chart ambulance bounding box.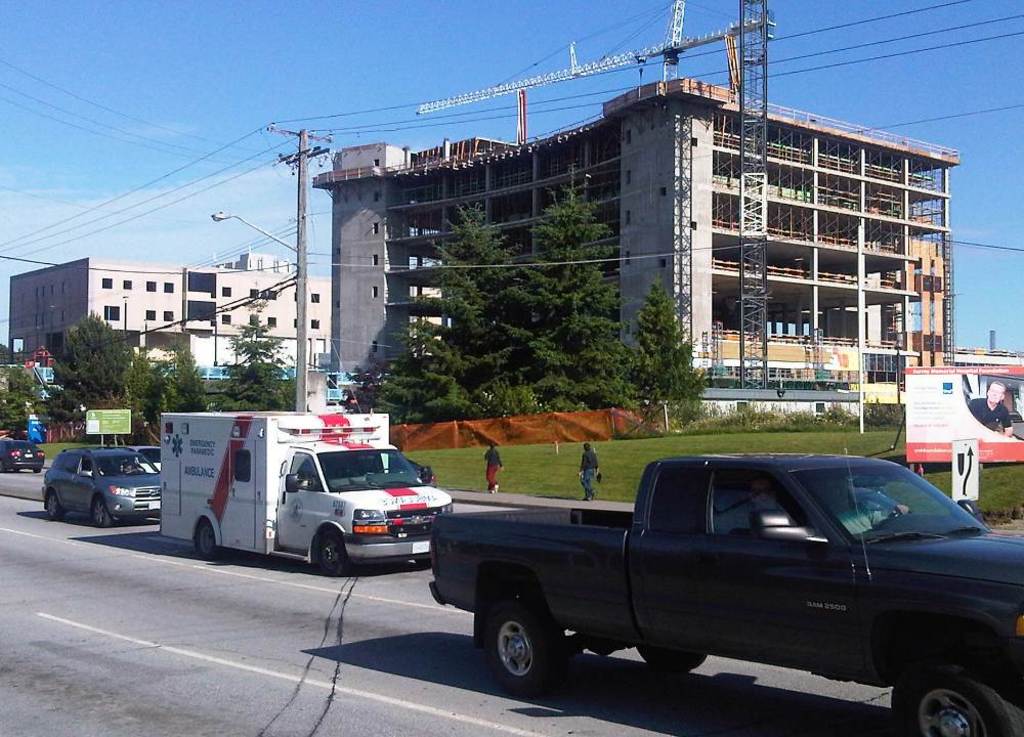
Charted: 159:413:450:587.
